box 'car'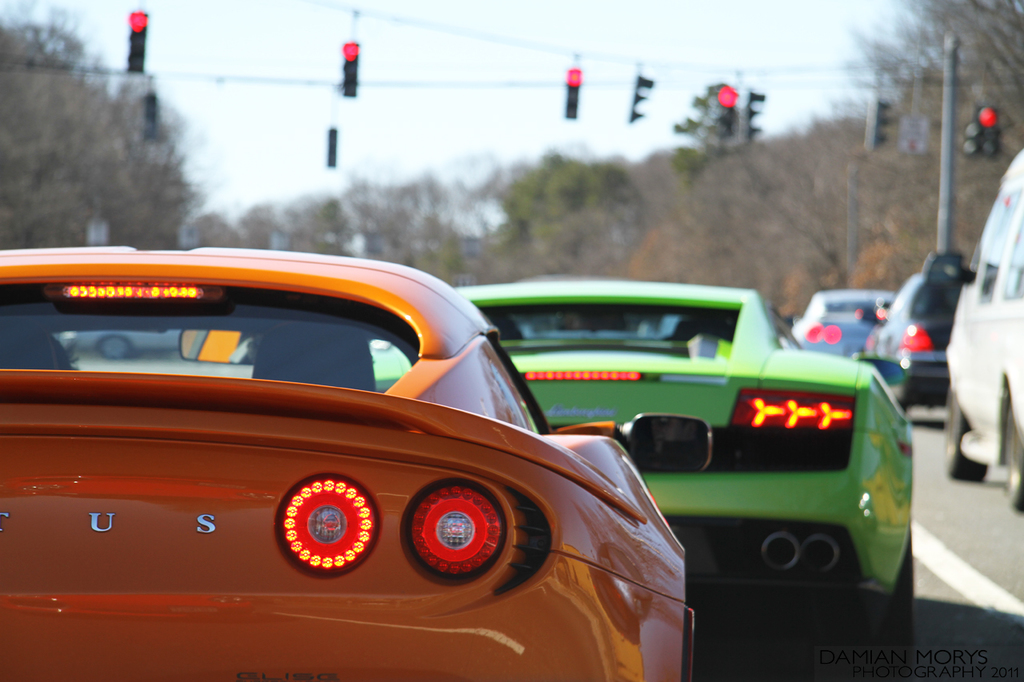
BBox(369, 276, 910, 681)
